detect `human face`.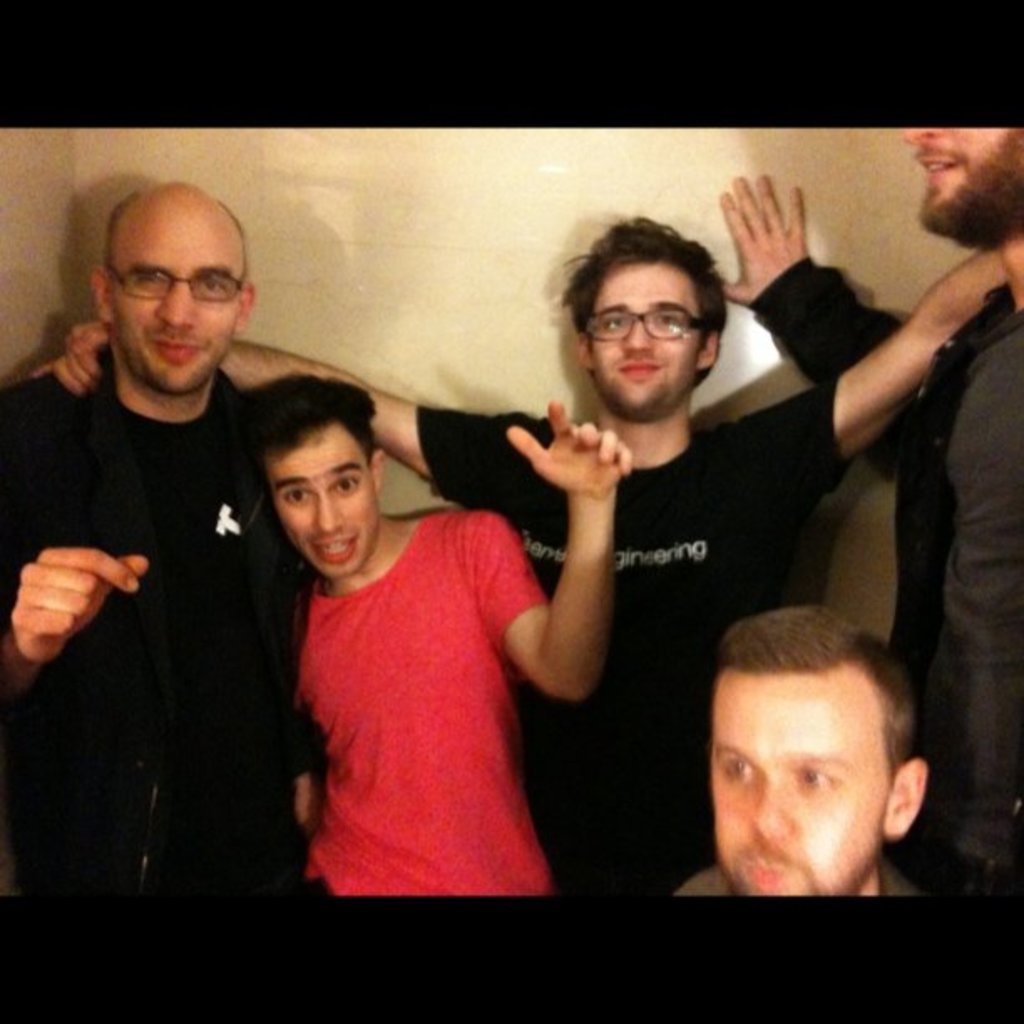
Detected at [902, 127, 1022, 233].
